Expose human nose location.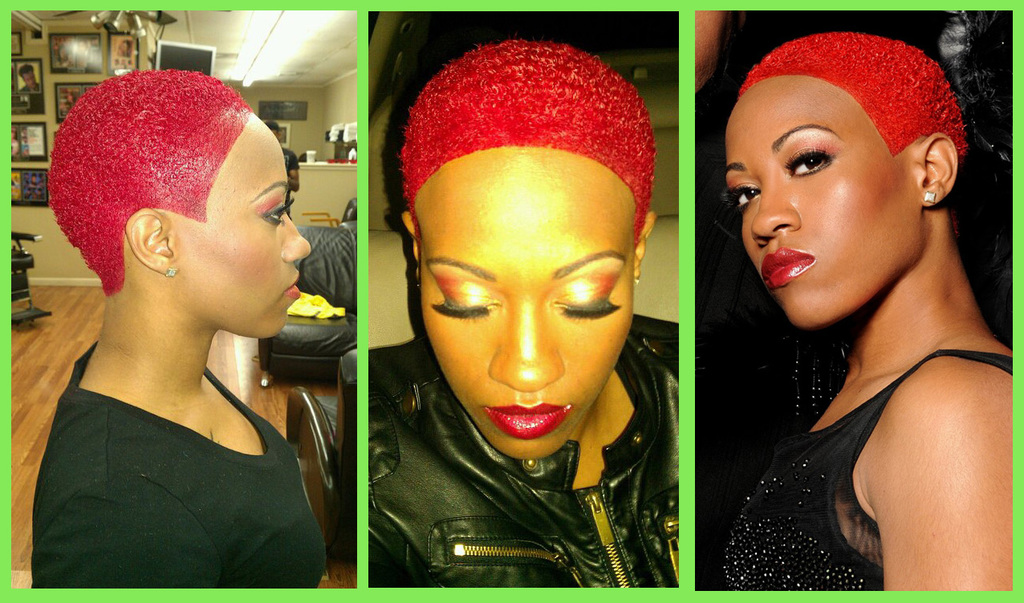
Exposed at 750, 185, 801, 246.
